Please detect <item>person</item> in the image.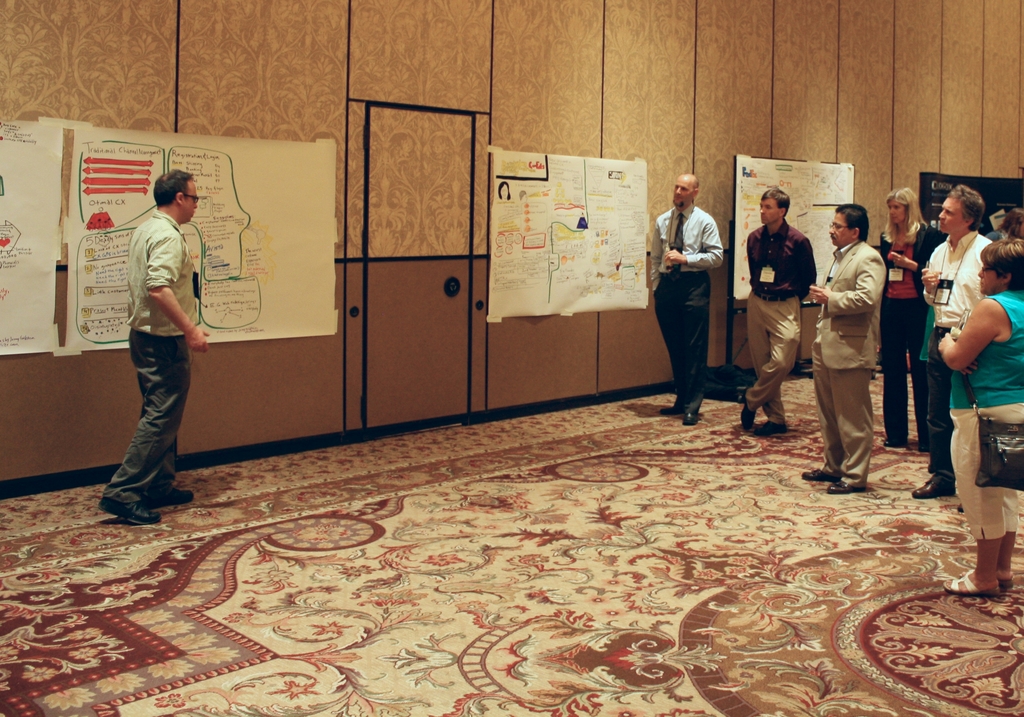
x1=879, y1=184, x2=936, y2=452.
